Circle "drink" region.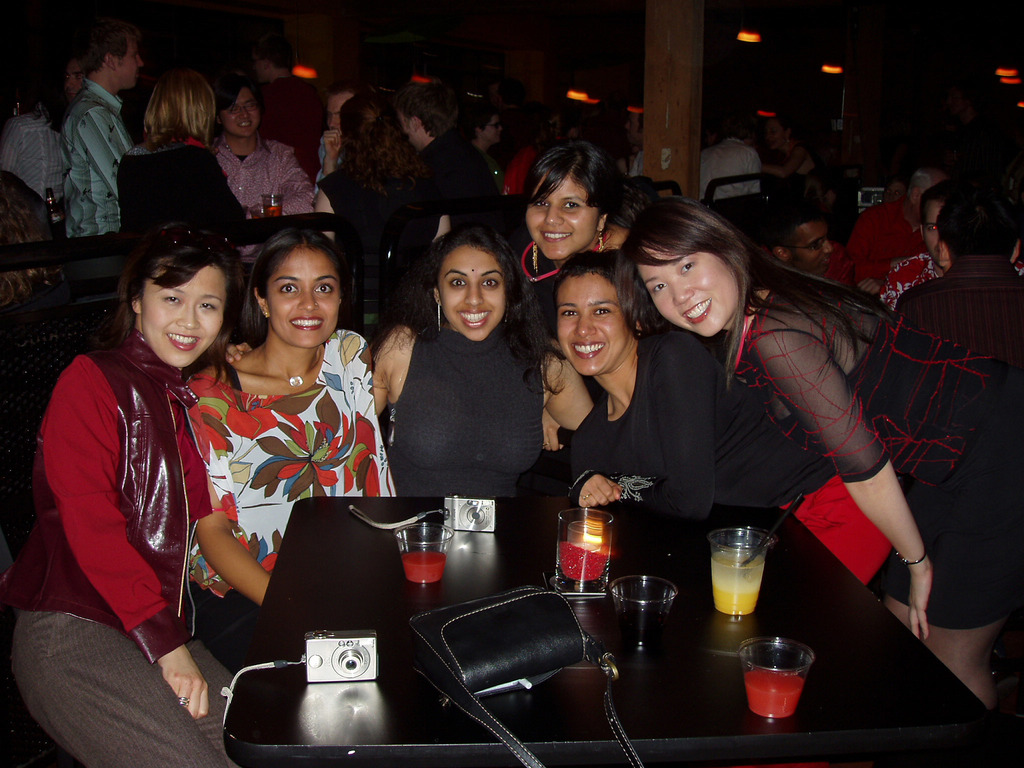
Region: pyautogui.locateOnScreen(742, 669, 803, 716).
